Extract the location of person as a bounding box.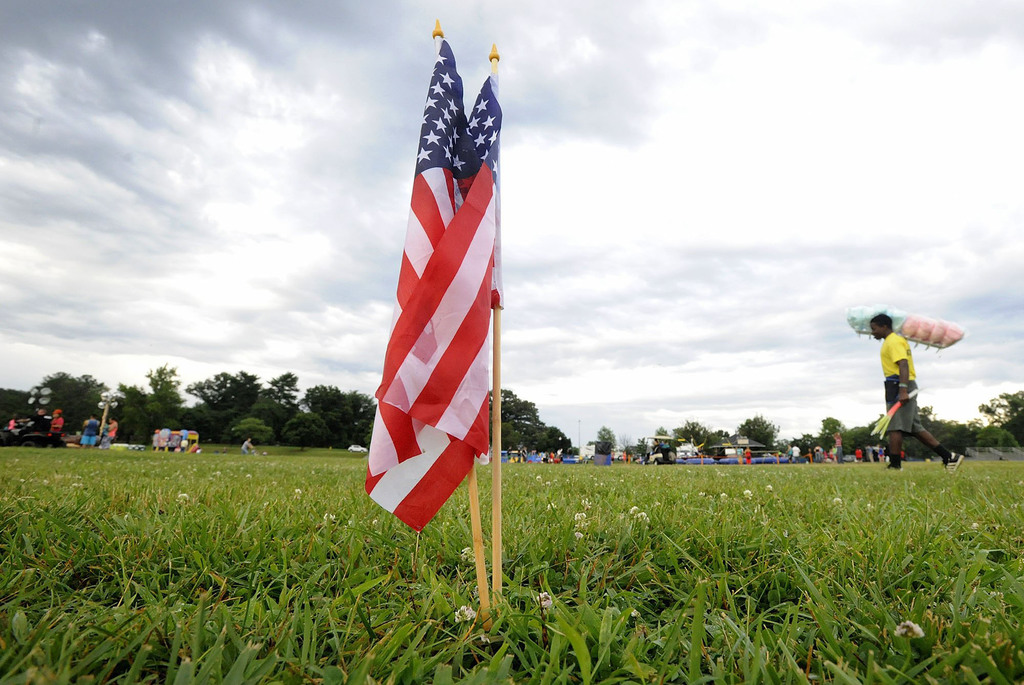
<box>789,445,799,463</box>.
